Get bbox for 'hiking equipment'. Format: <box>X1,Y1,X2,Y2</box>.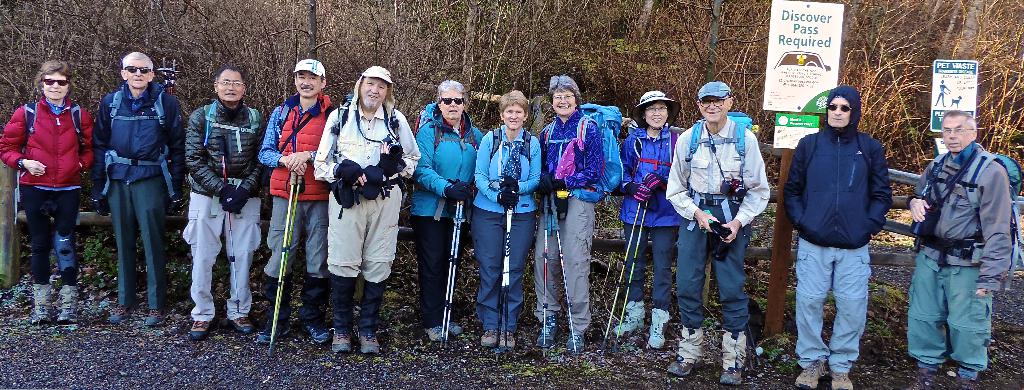
<box>542,193,552,363</box>.
